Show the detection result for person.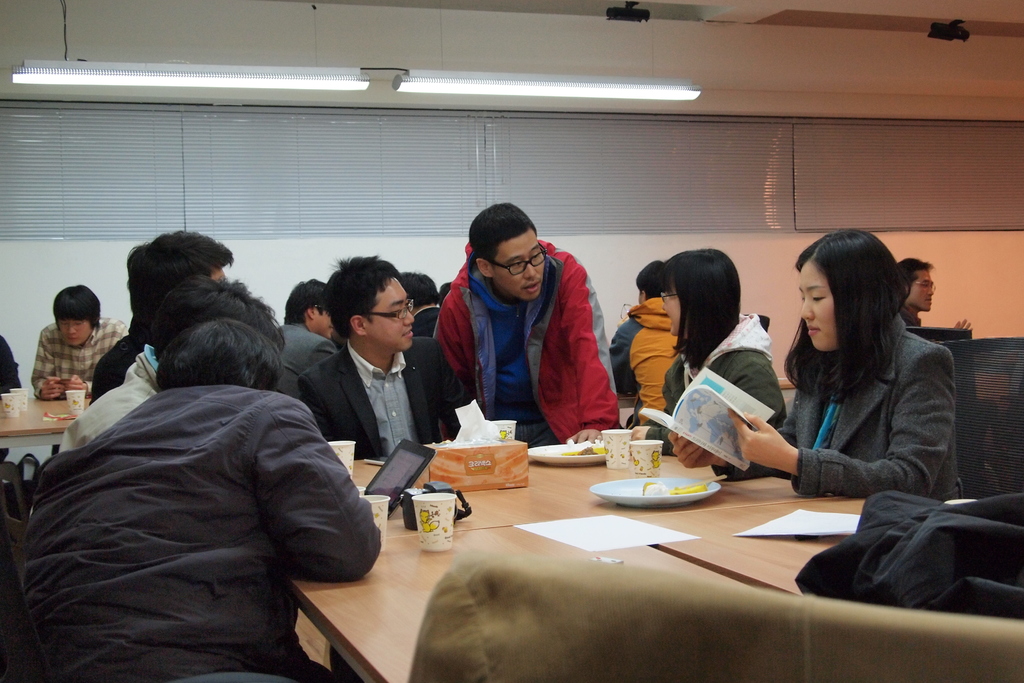
crop(438, 195, 630, 466).
